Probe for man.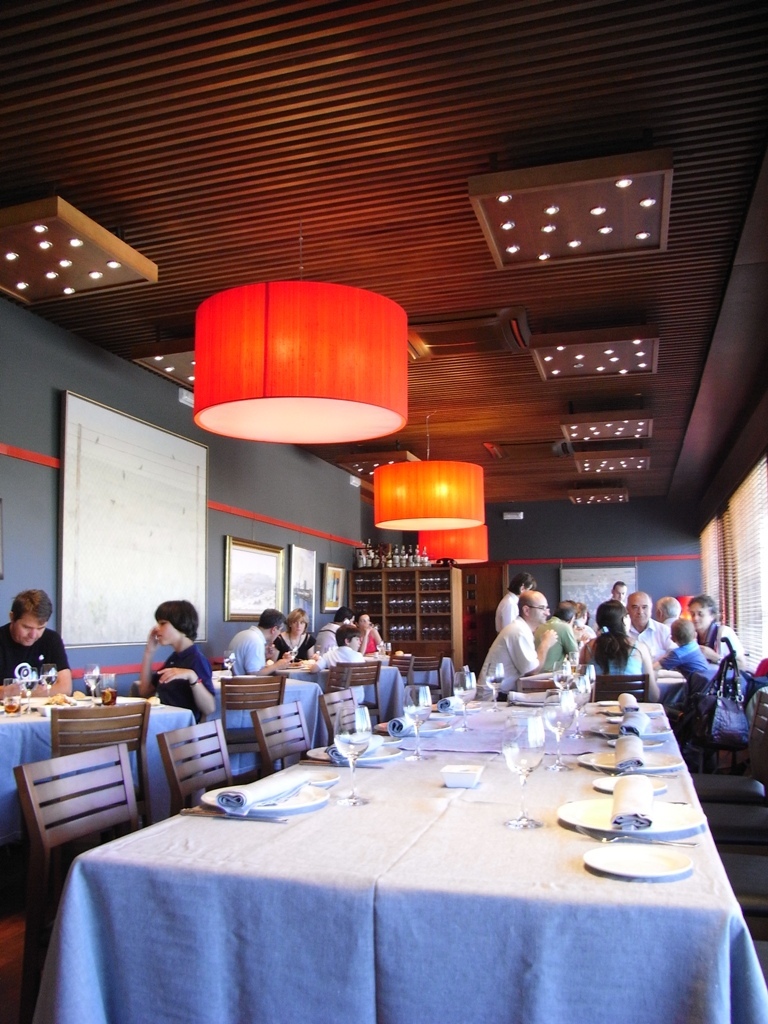
Probe result: x1=478 y1=588 x2=554 y2=691.
